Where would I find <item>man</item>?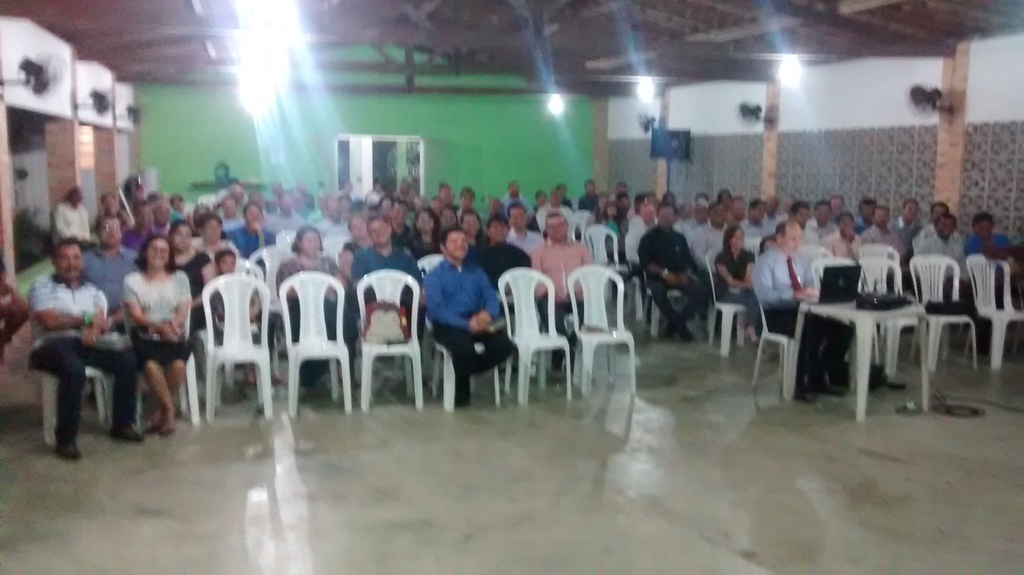
At 424:231:524:406.
